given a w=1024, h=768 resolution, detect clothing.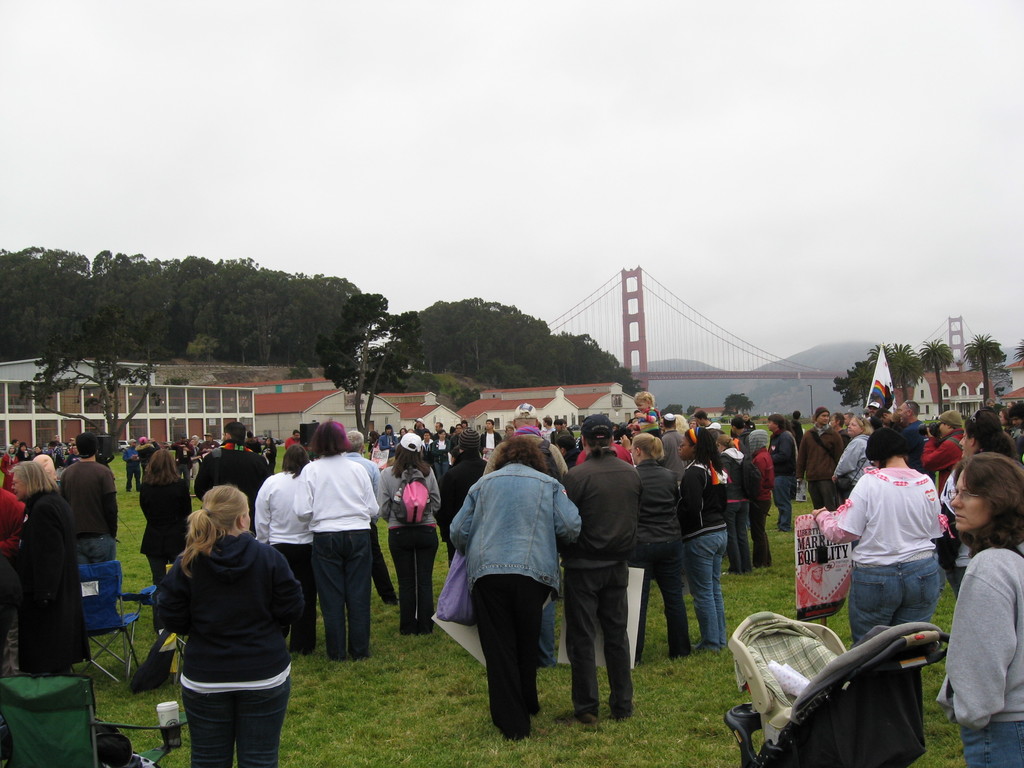
{"x1": 807, "y1": 461, "x2": 947, "y2": 651}.
